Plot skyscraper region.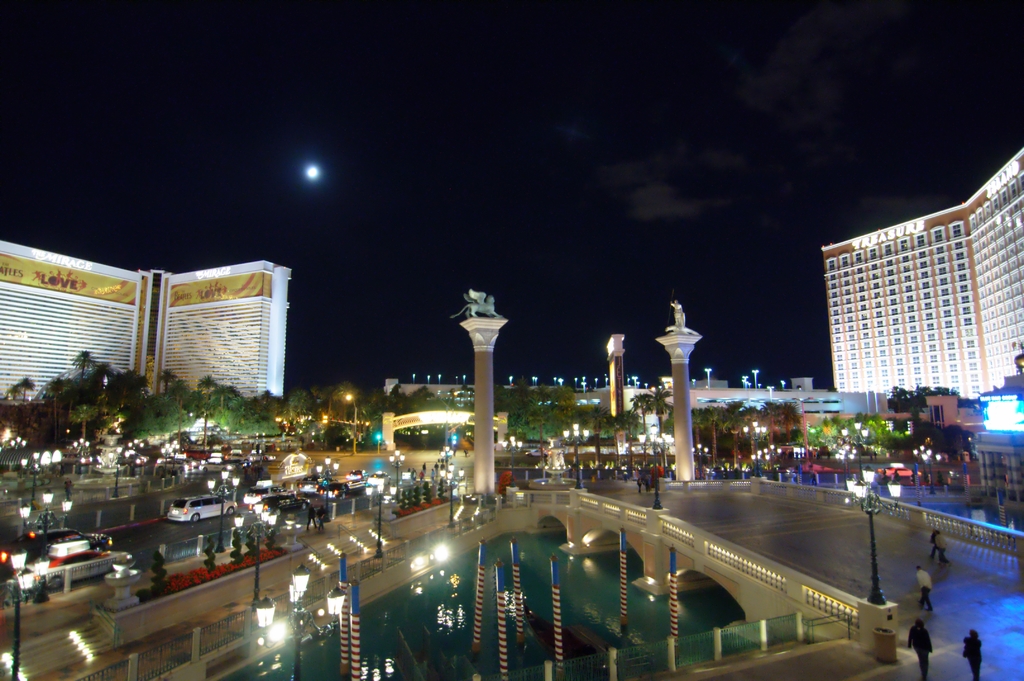
Plotted at [left=0, top=228, right=163, bottom=413].
